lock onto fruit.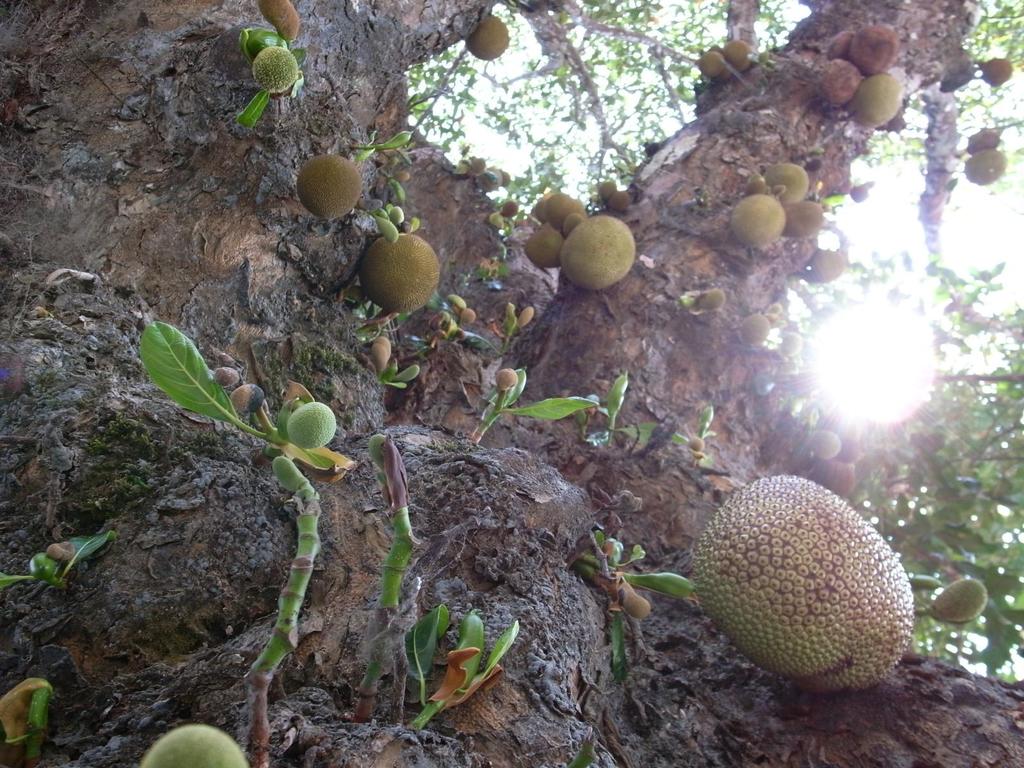
Locked: 761,162,807,211.
